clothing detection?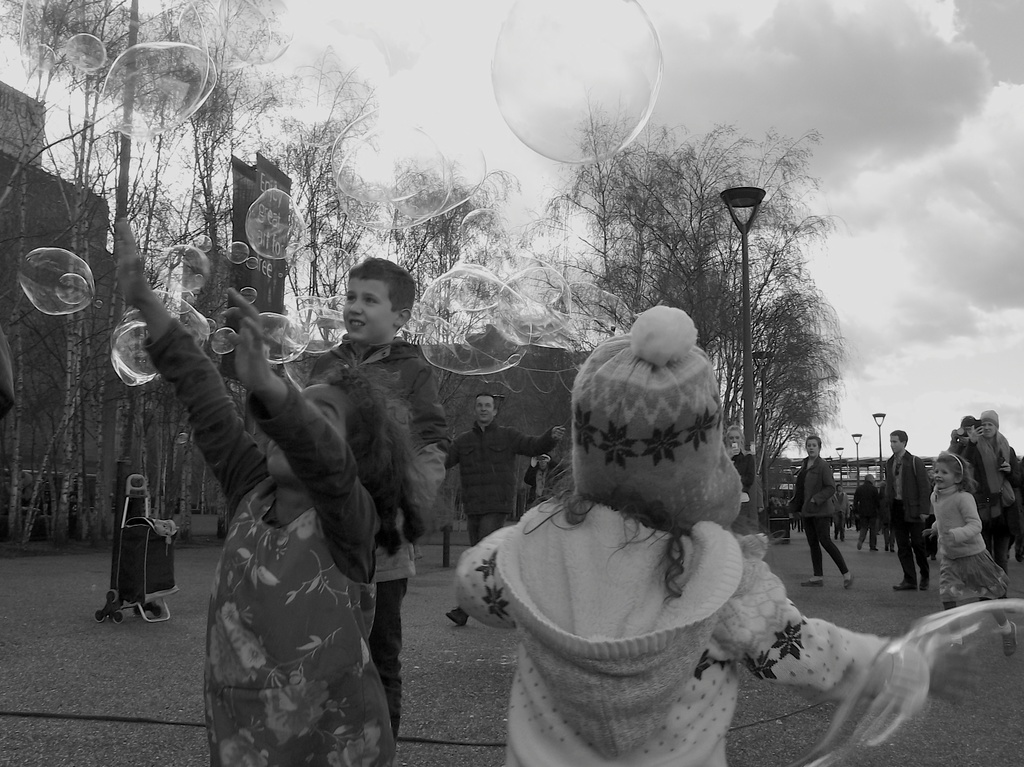
detection(440, 419, 552, 547)
